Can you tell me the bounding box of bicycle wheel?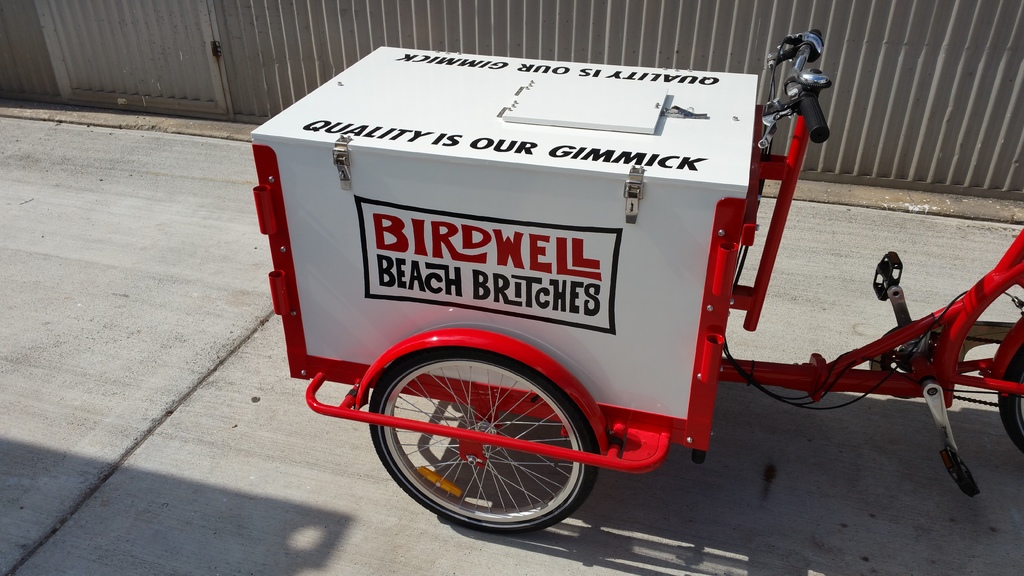
region(353, 328, 609, 539).
